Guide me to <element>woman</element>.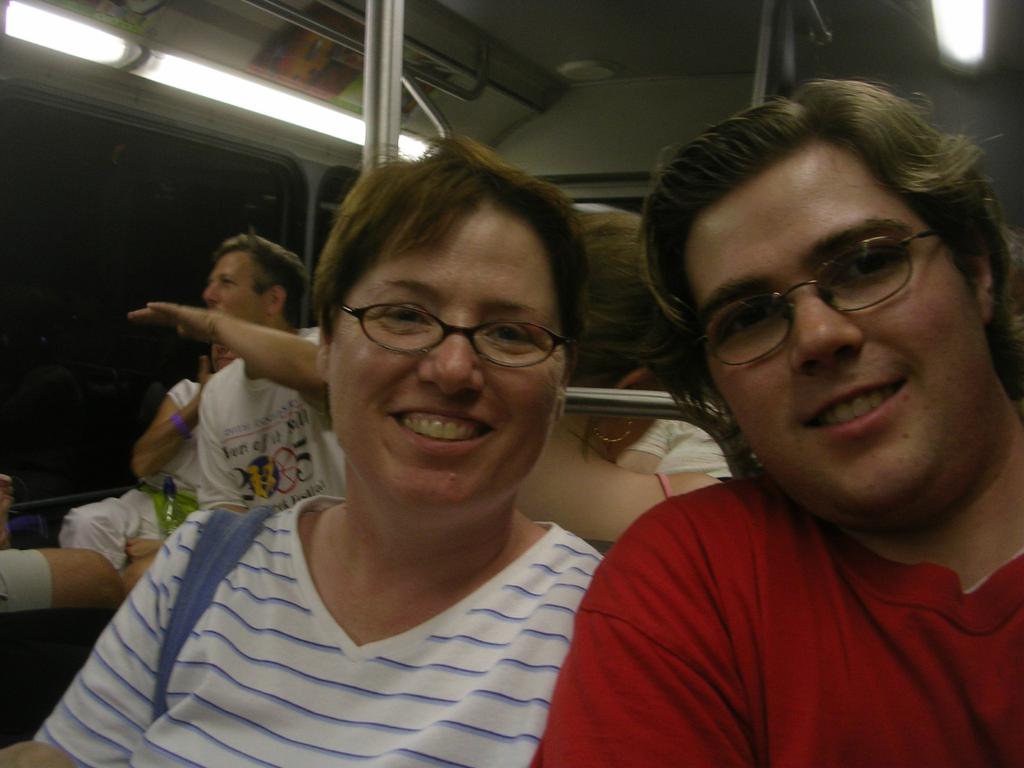
Guidance: 67 140 728 740.
